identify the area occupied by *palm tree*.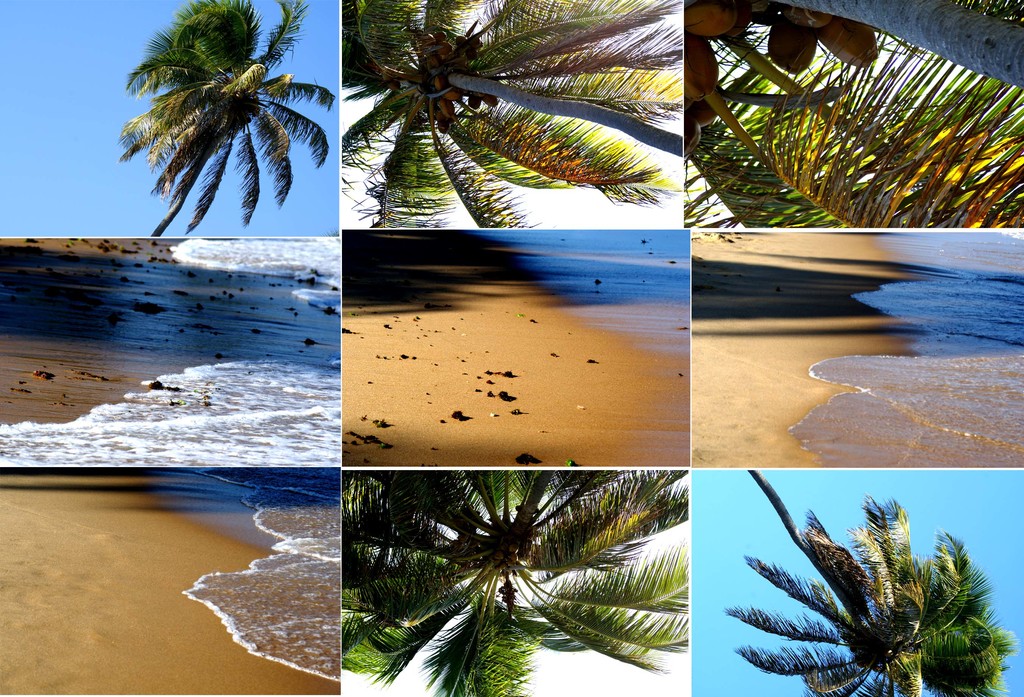
Area: 684/0/1023/223.
